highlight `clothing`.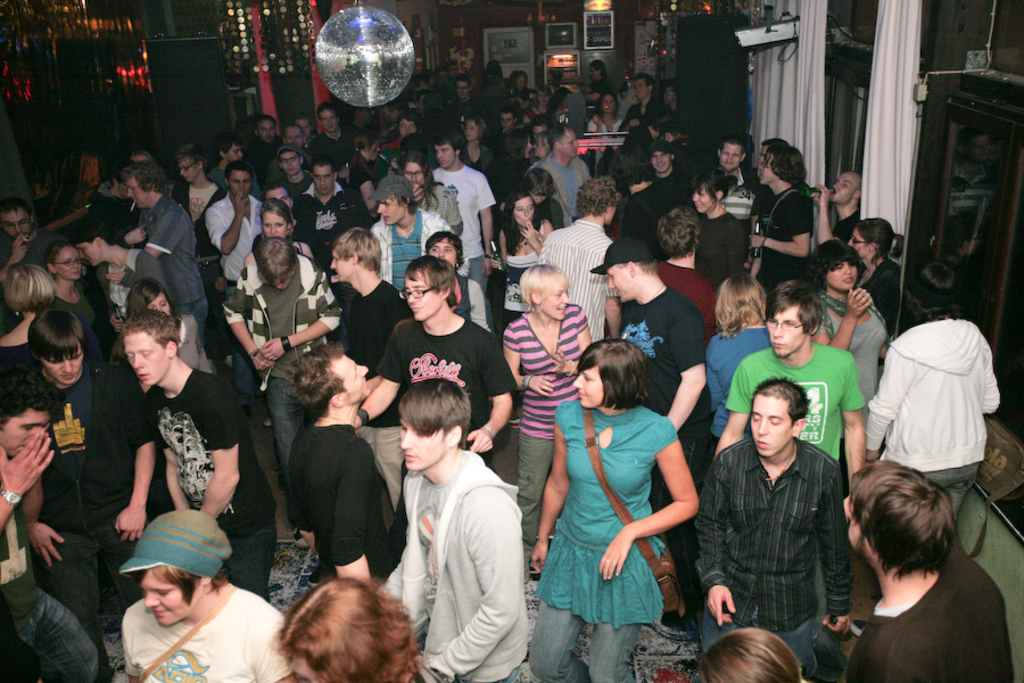
Highlighted region: bbox=[433, 159, 499, 265].
